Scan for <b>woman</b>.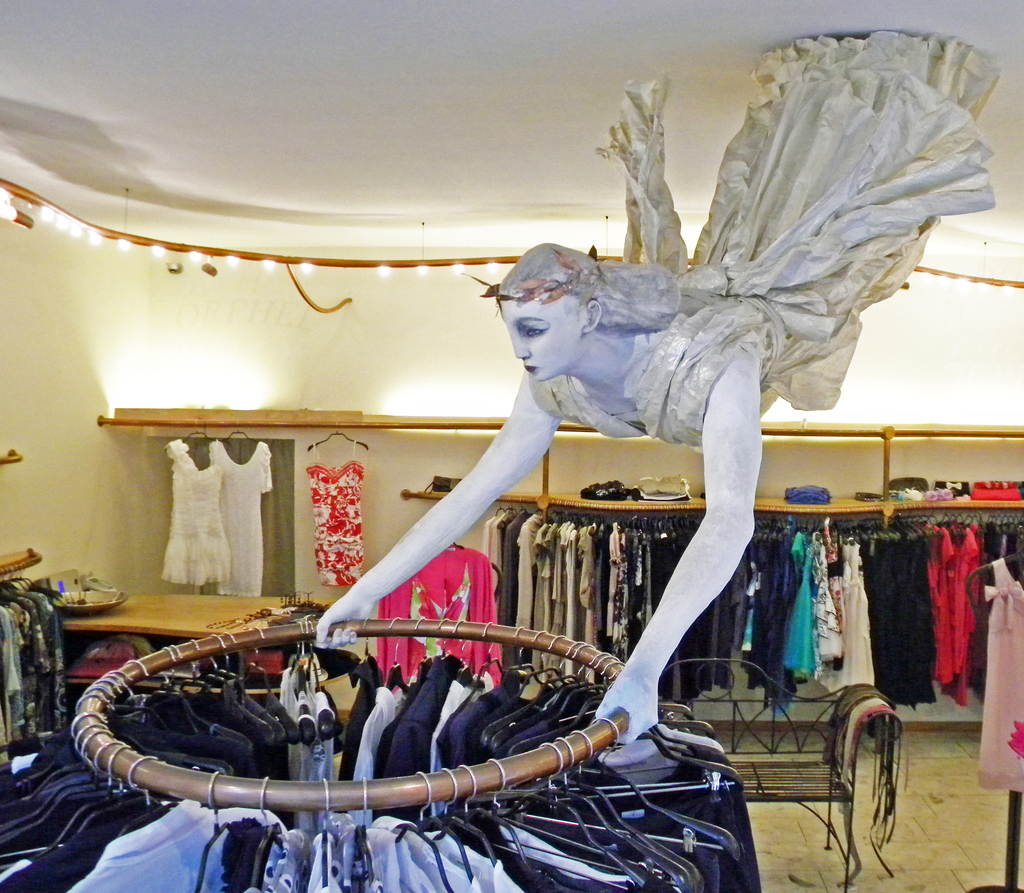
Scan result: [307, 39, 1008, 737].
